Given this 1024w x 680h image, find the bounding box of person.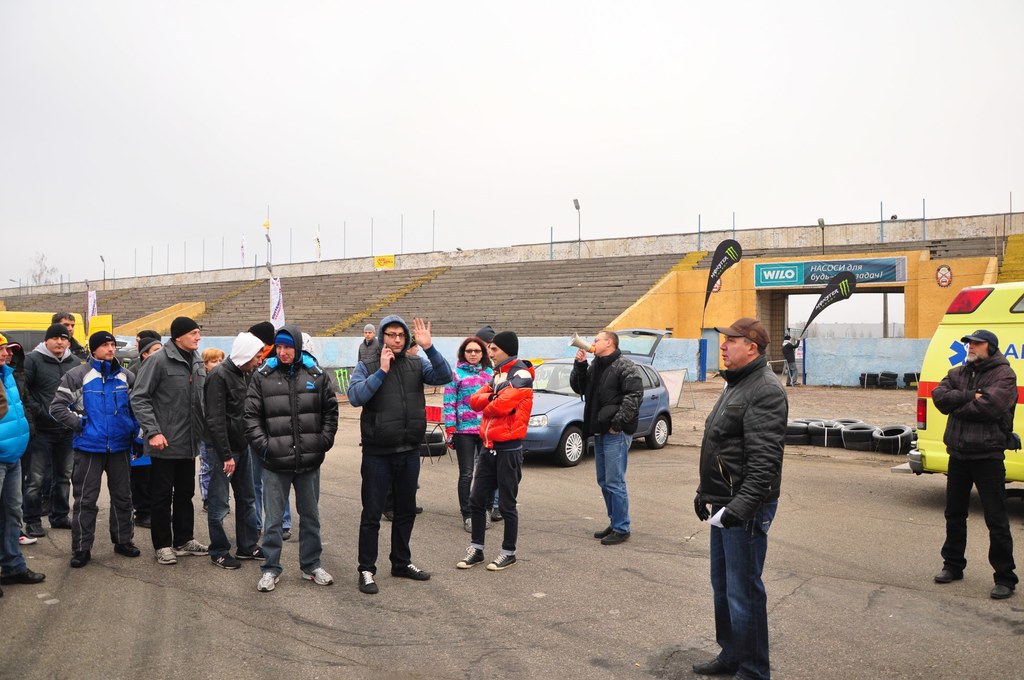
Rect(694, 316, 786, 679).
